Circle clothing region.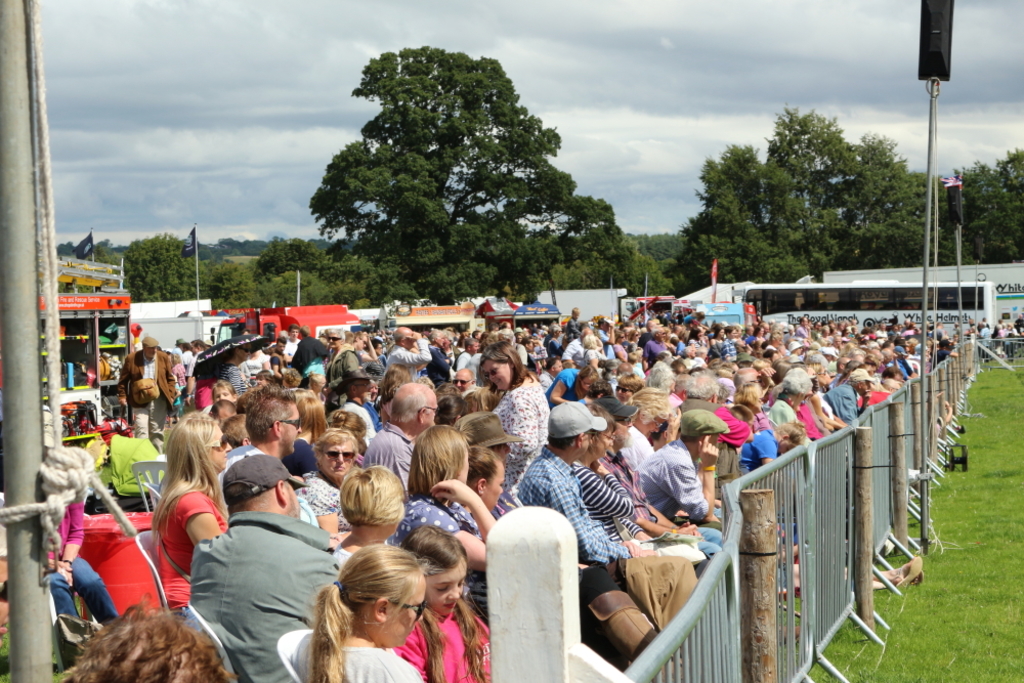
Region: x1=628, y1=422, x2=706, y2=511.
